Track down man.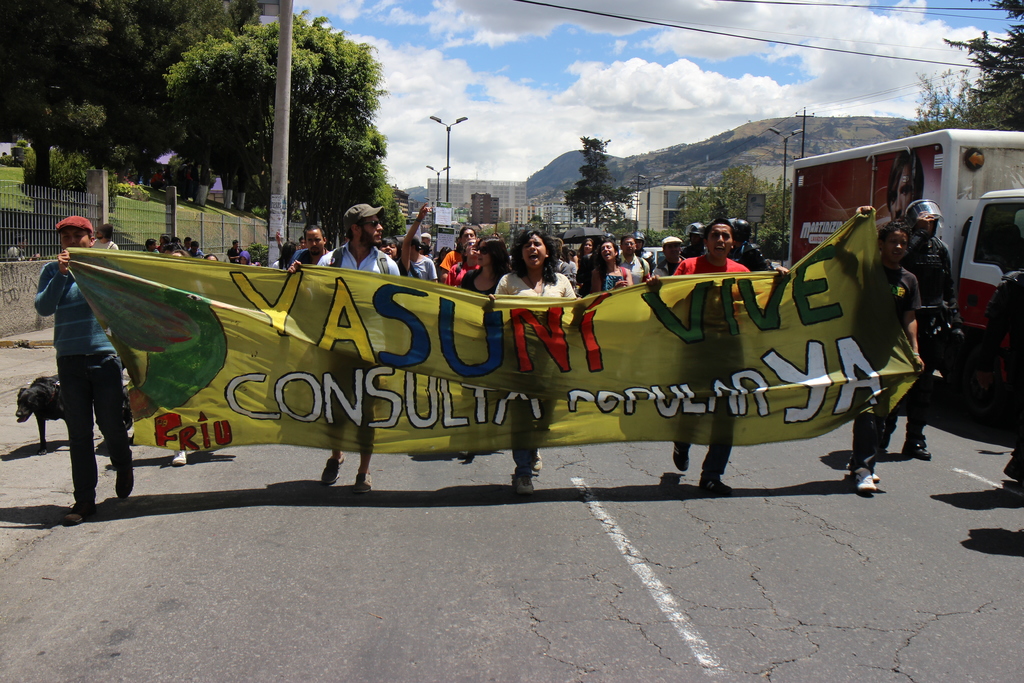
Tracked to (884,147,925,222).
